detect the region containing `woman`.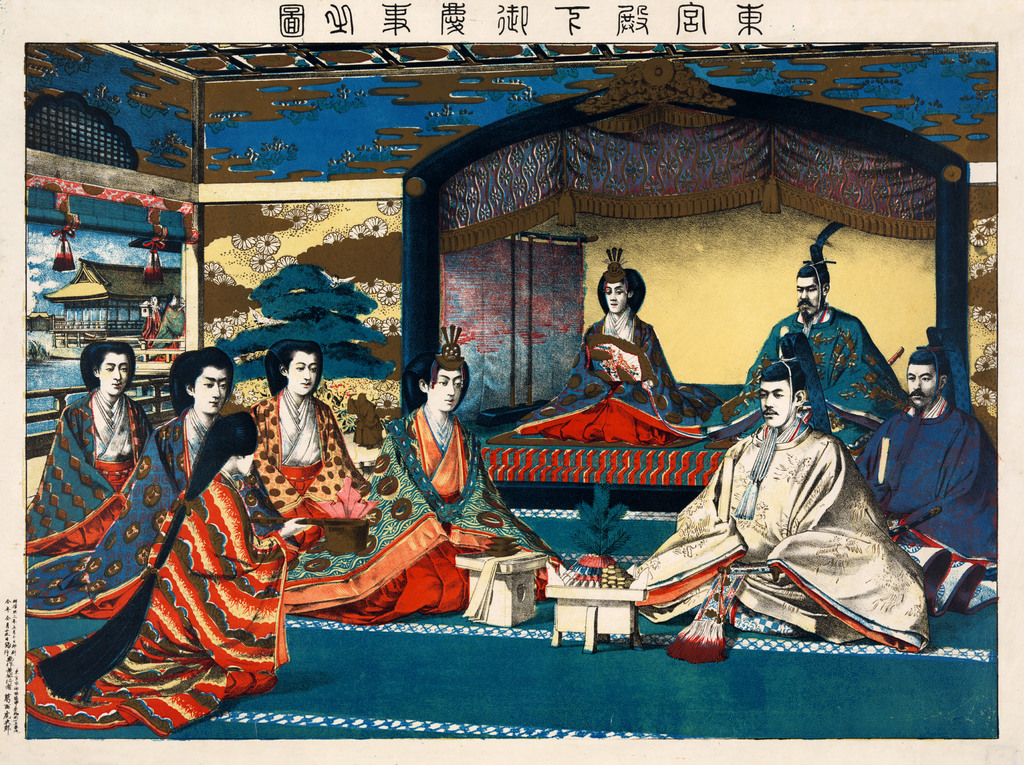
[20, 411, 292, 735].
